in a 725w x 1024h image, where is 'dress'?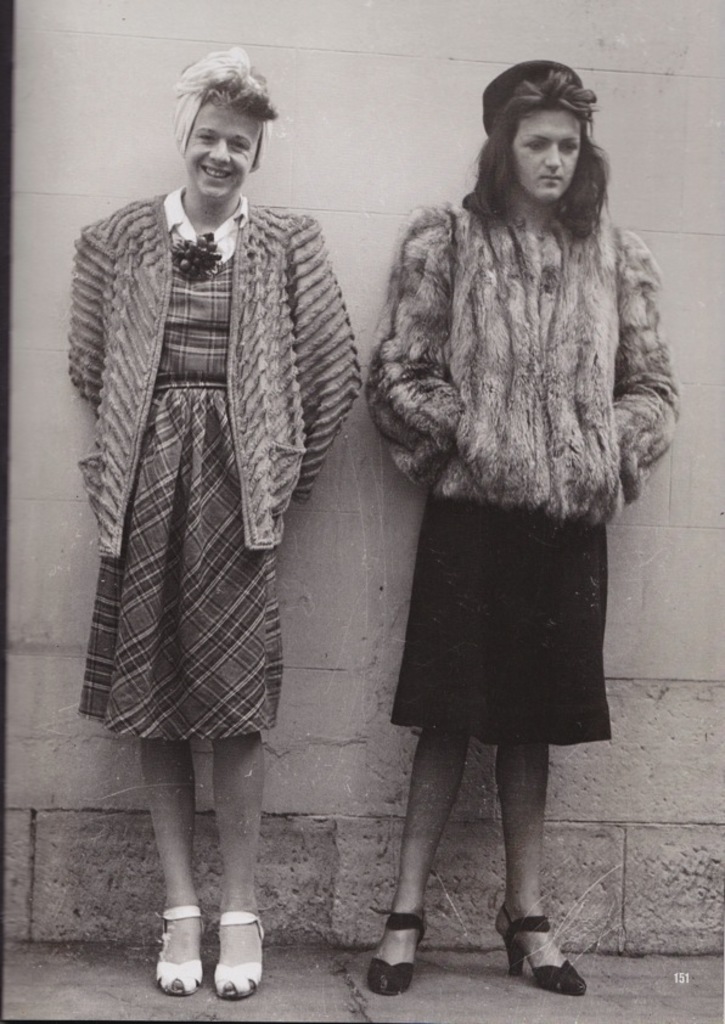
(89,187,300,755).
